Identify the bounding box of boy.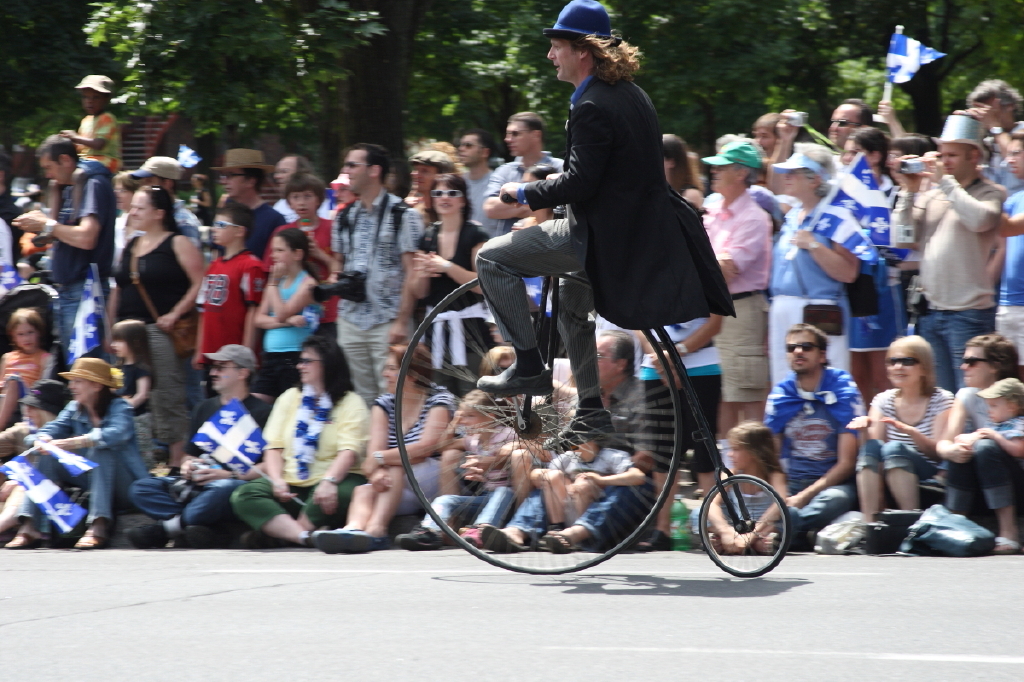
box(62, 66, 122, 171).
